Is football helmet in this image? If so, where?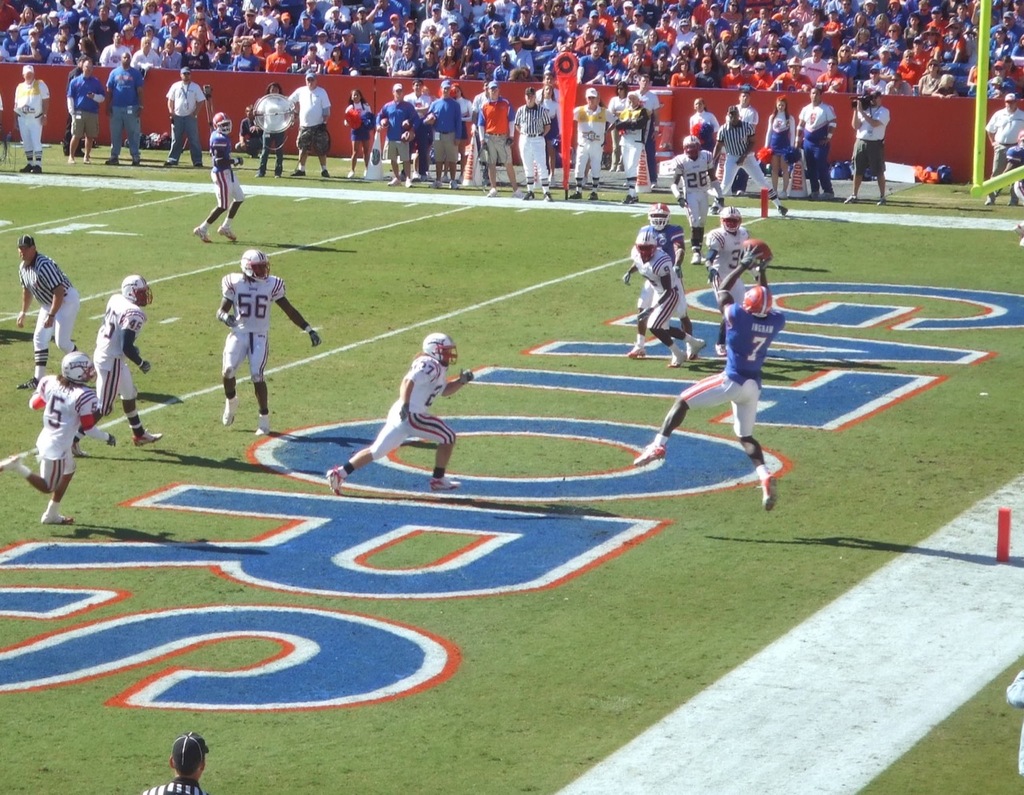
Yes, at 238/246/270/276.
